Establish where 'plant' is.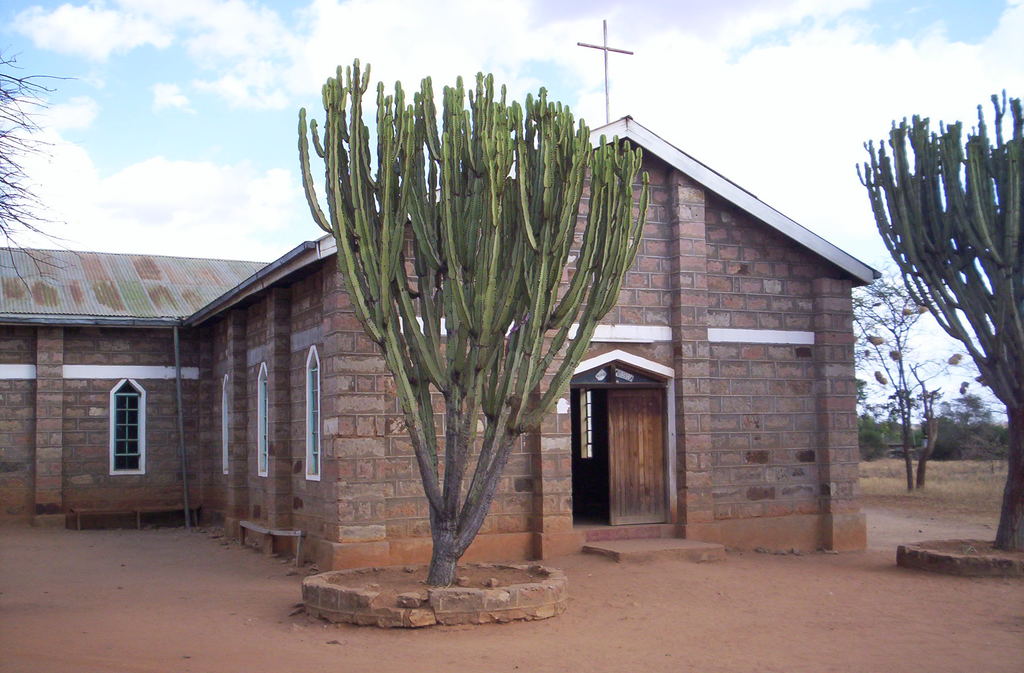
Established at rect(298, 56, 653, 585).
